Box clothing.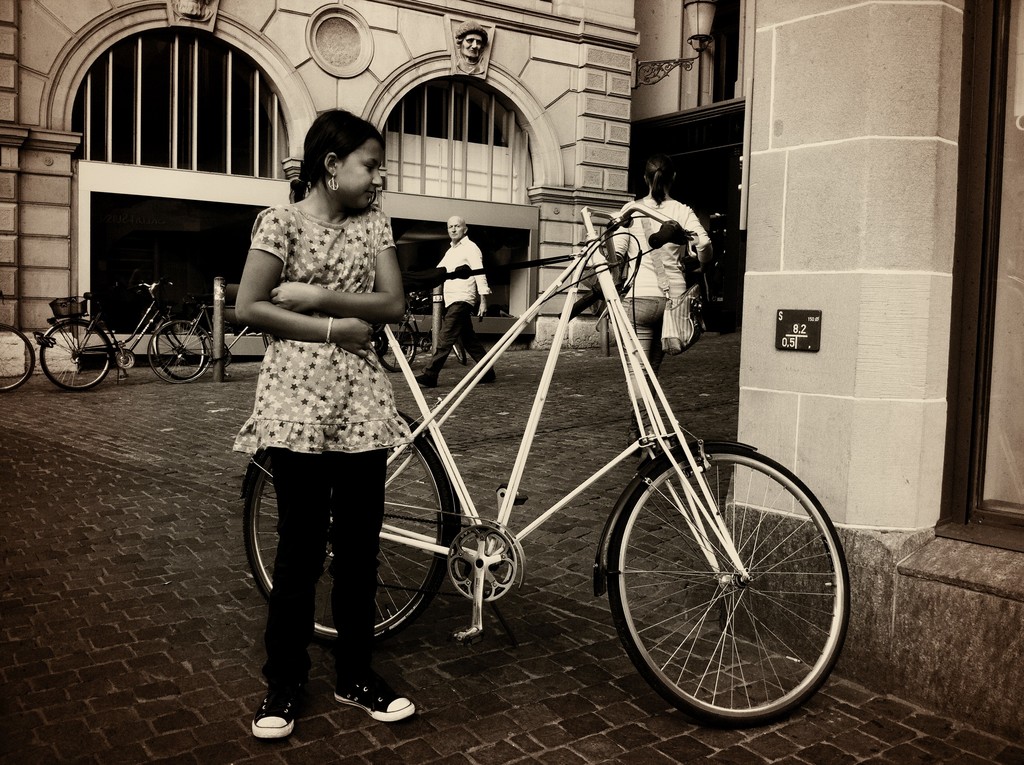
left=604, top=193, right=715, bottom=393.
